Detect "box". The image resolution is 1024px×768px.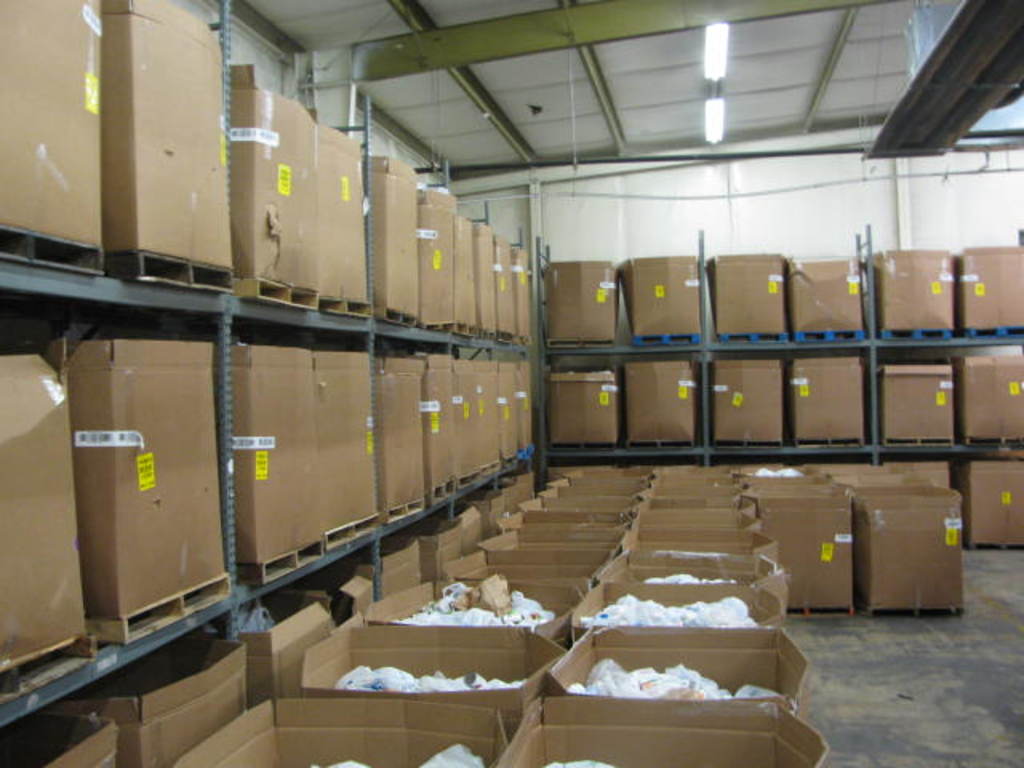
[898, 459, 955, 486].
